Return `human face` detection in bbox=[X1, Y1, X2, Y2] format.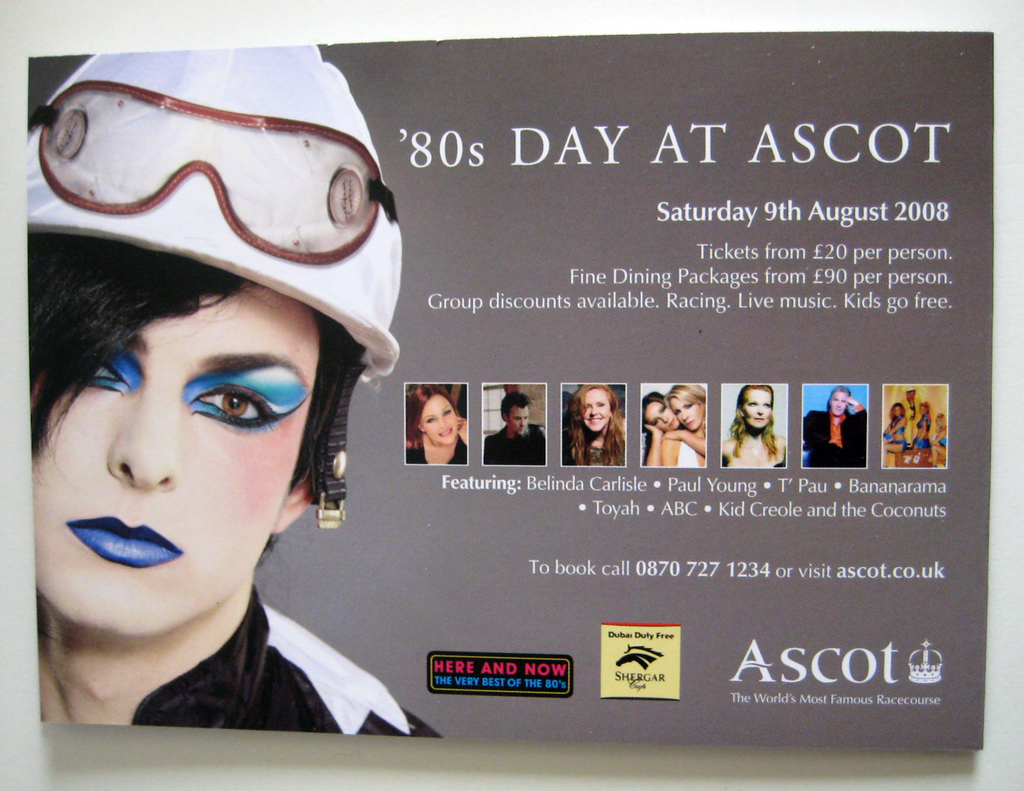
bbox=[509, 404, 530, 435].
